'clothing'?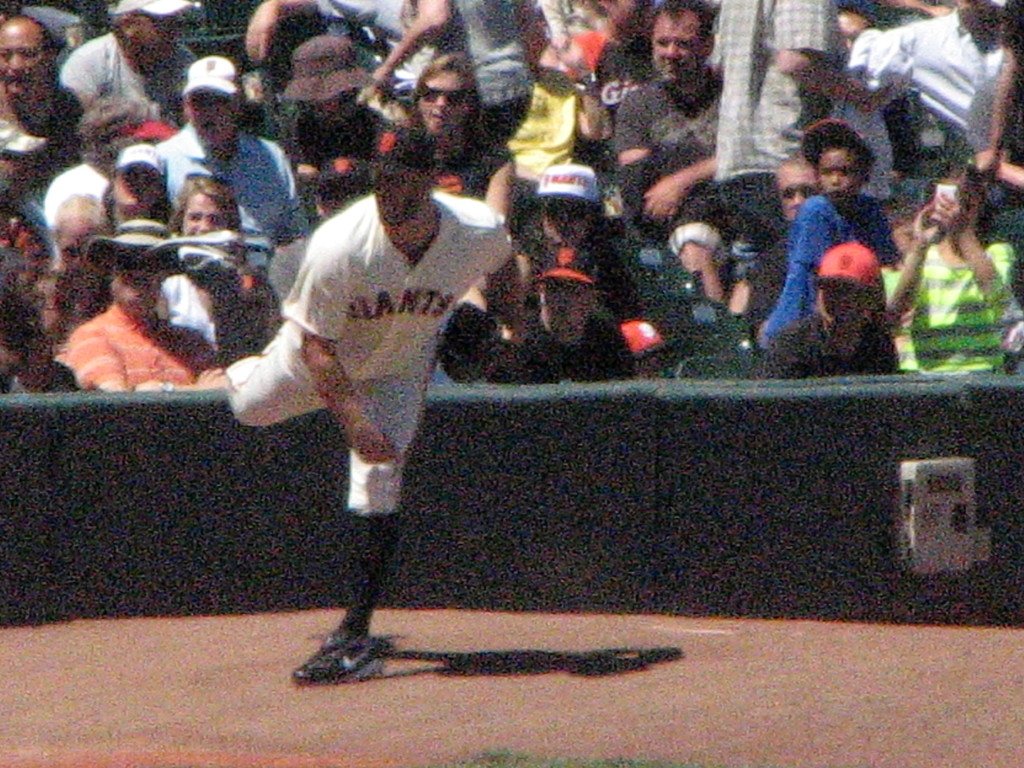
x1=865, y1=65, x2=910, y2=195
